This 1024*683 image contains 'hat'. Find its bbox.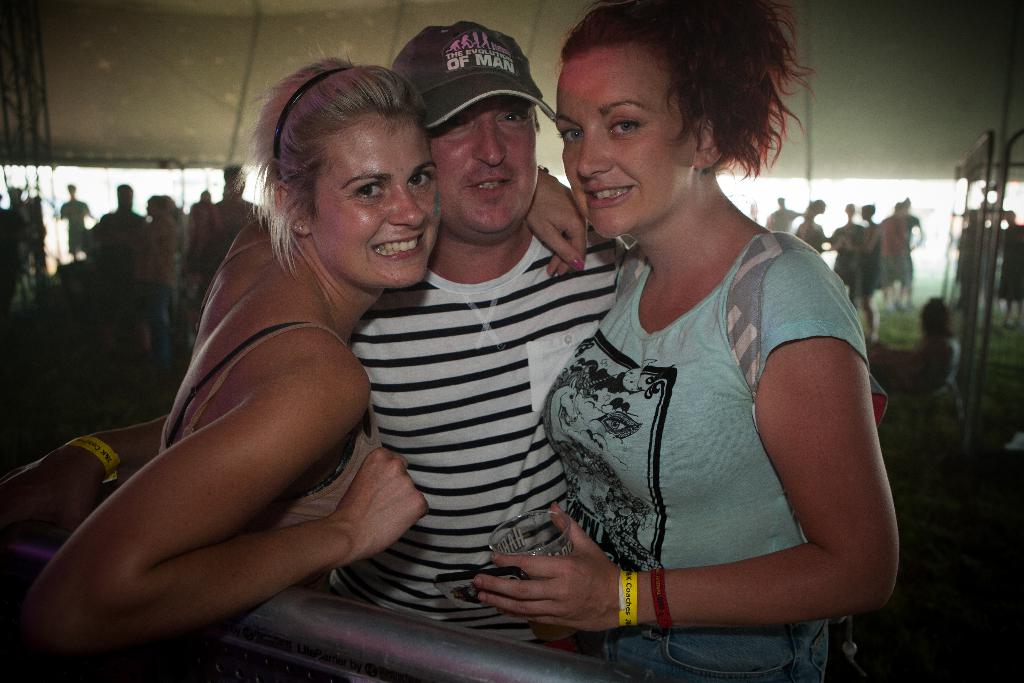
rect(388, 22, 559, 122).
